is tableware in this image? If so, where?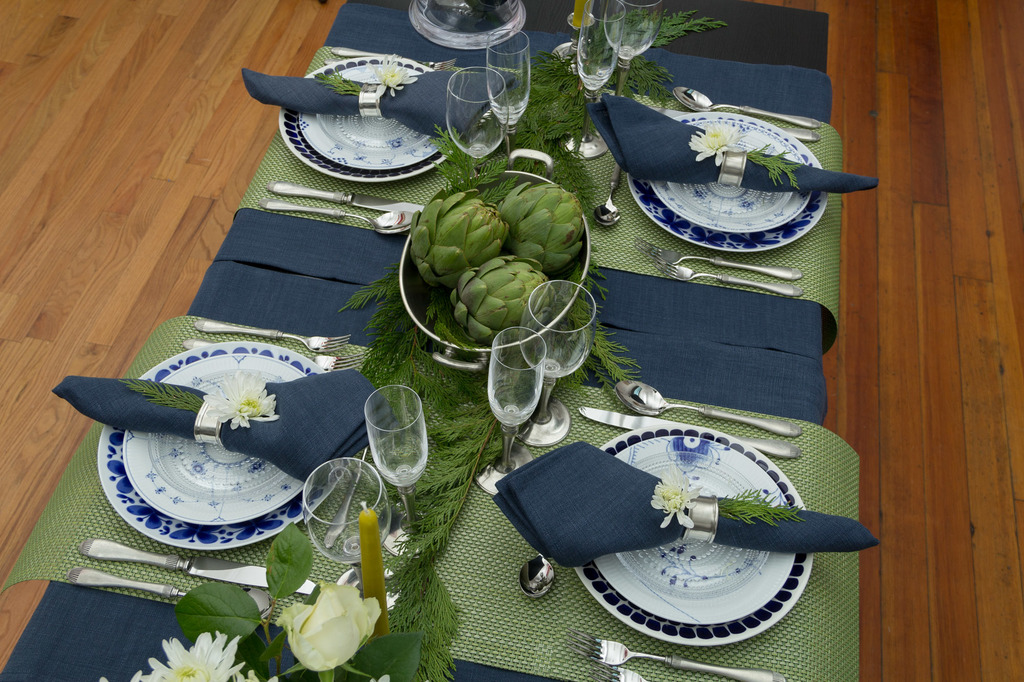
Yes, at detection(563, 427, 808, 647).
